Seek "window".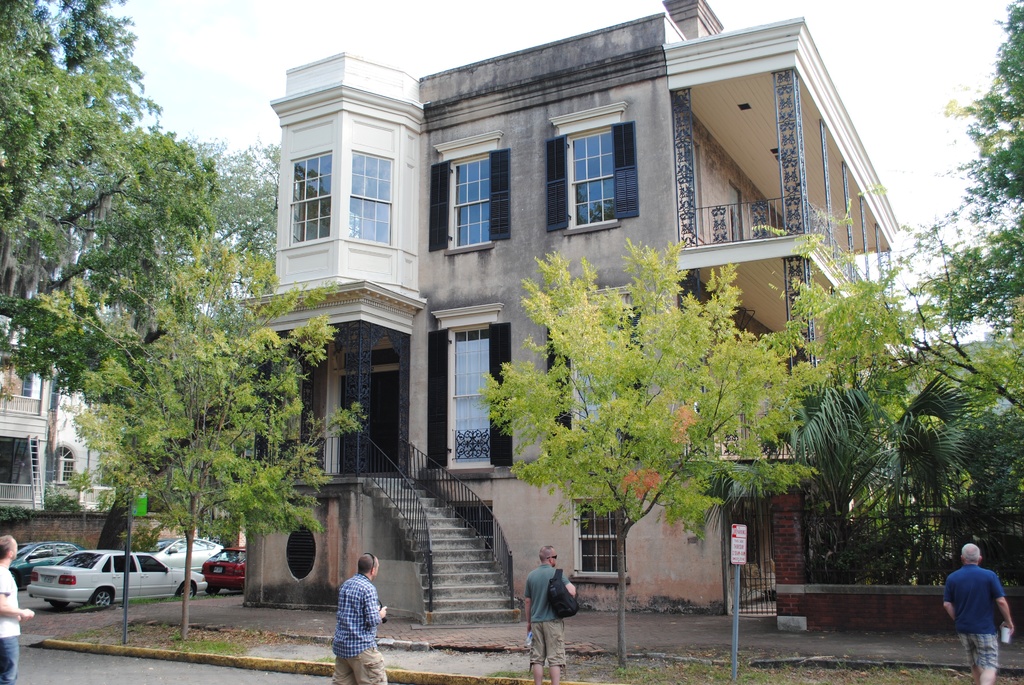
pyautogui.locateOnScreen(47, 446, 73, 479).
